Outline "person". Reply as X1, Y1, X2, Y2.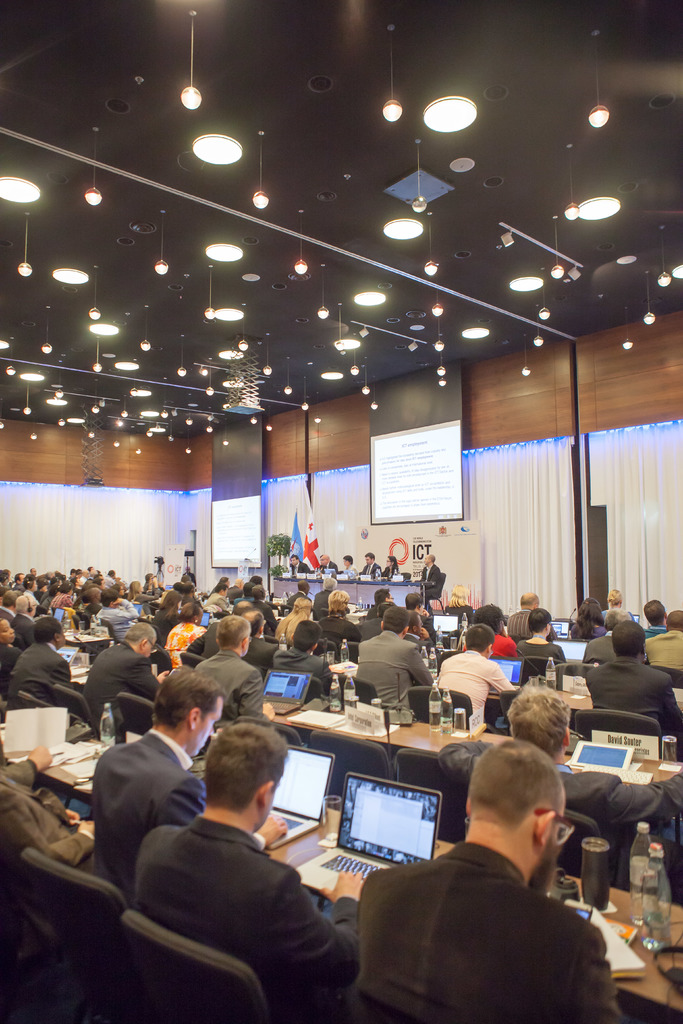
505, 610, 563, 668.
